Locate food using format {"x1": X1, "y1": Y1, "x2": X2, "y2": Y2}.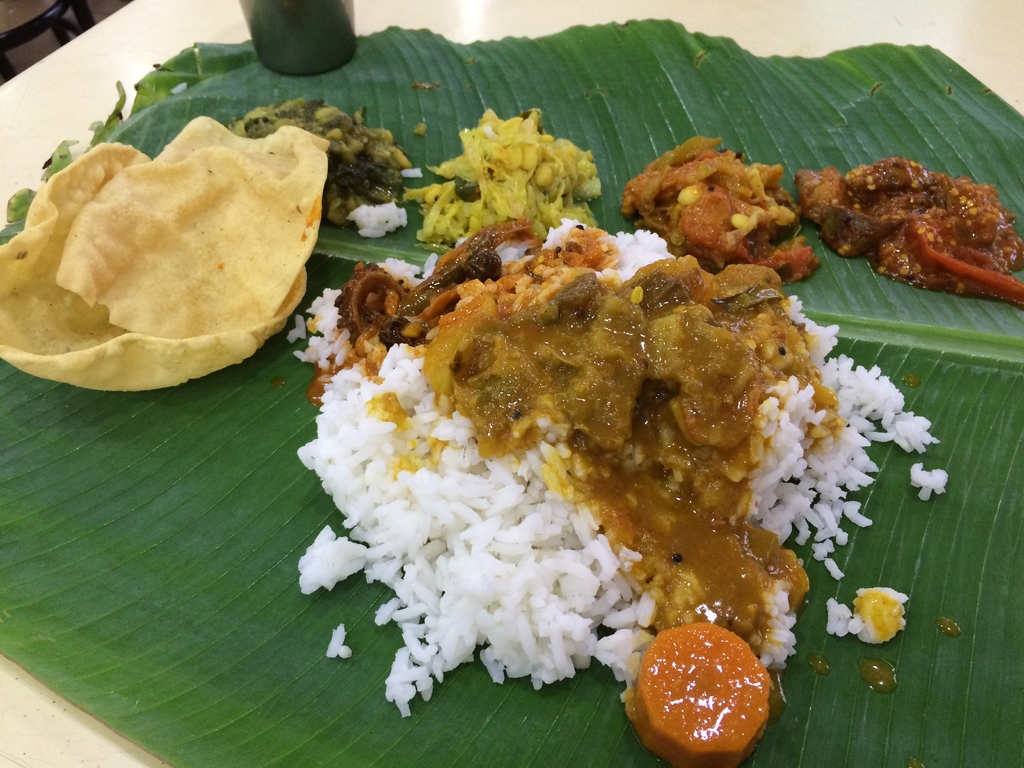
{"x1": 221, "y1": 100, "x2": 412, "y2": 223}.
